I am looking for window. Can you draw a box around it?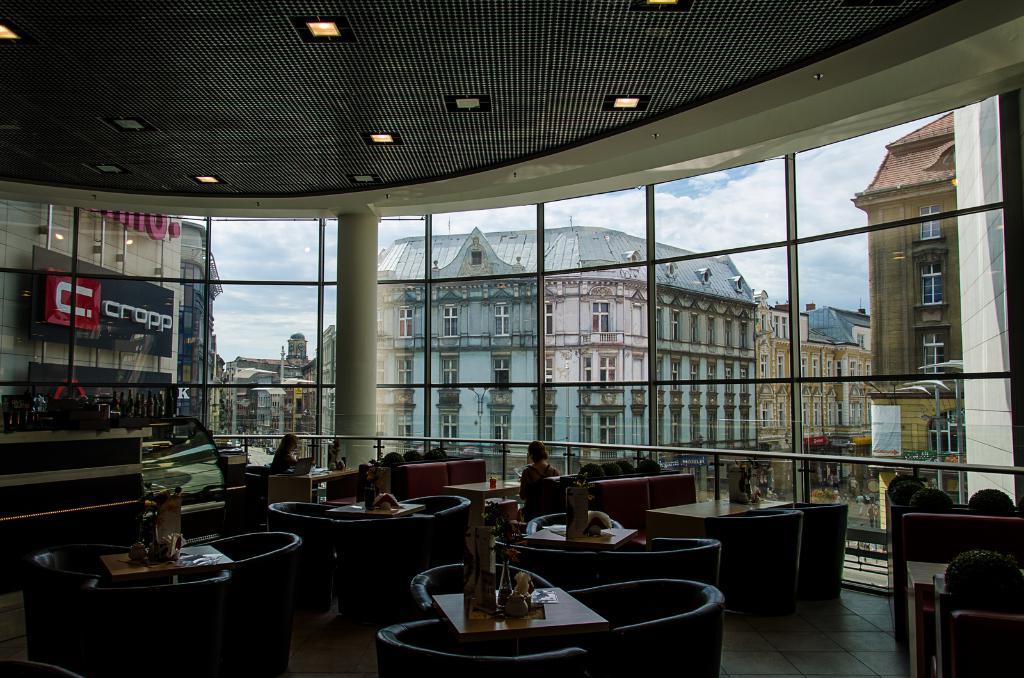
Sure, the bounding box is <bbox>433, 402, 462, 450</bbox>.
